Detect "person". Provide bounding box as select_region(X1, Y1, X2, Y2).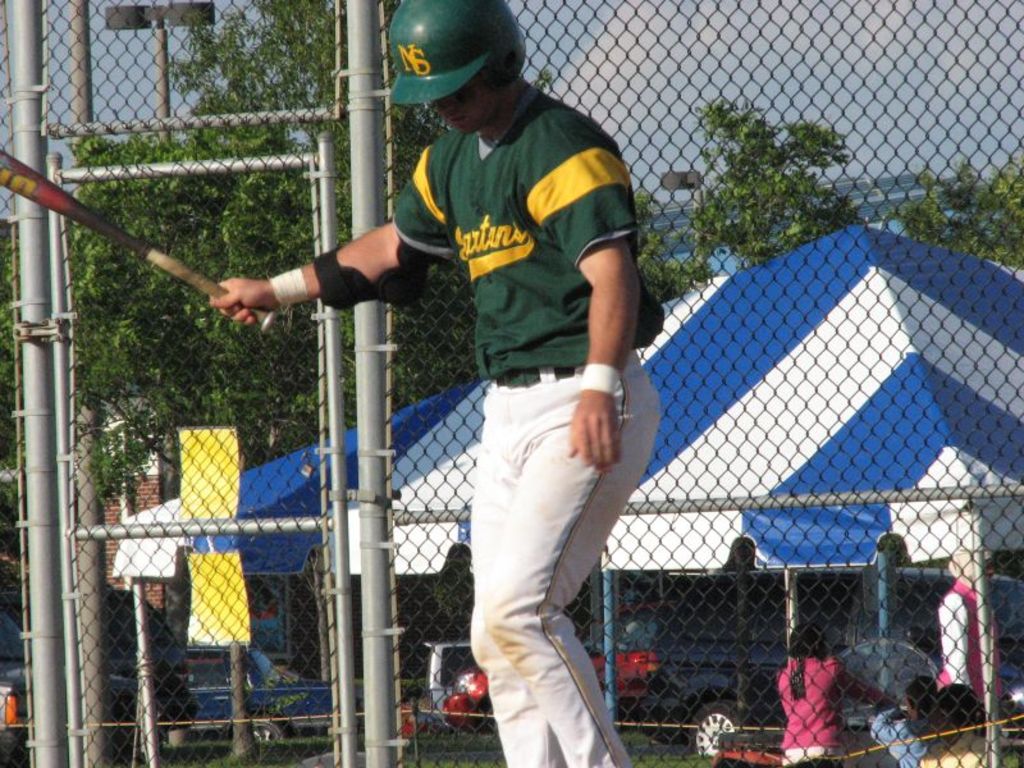
select_region(772, 623, 905, 767).
